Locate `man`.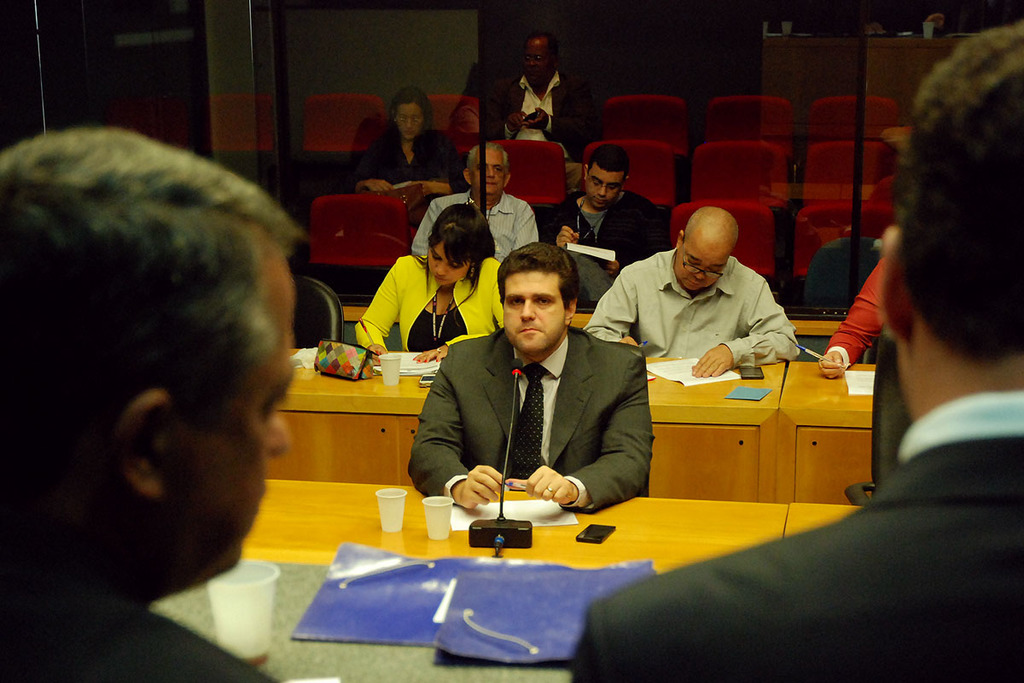
Bounding box: l=587, t=204, r=812, b=381.
